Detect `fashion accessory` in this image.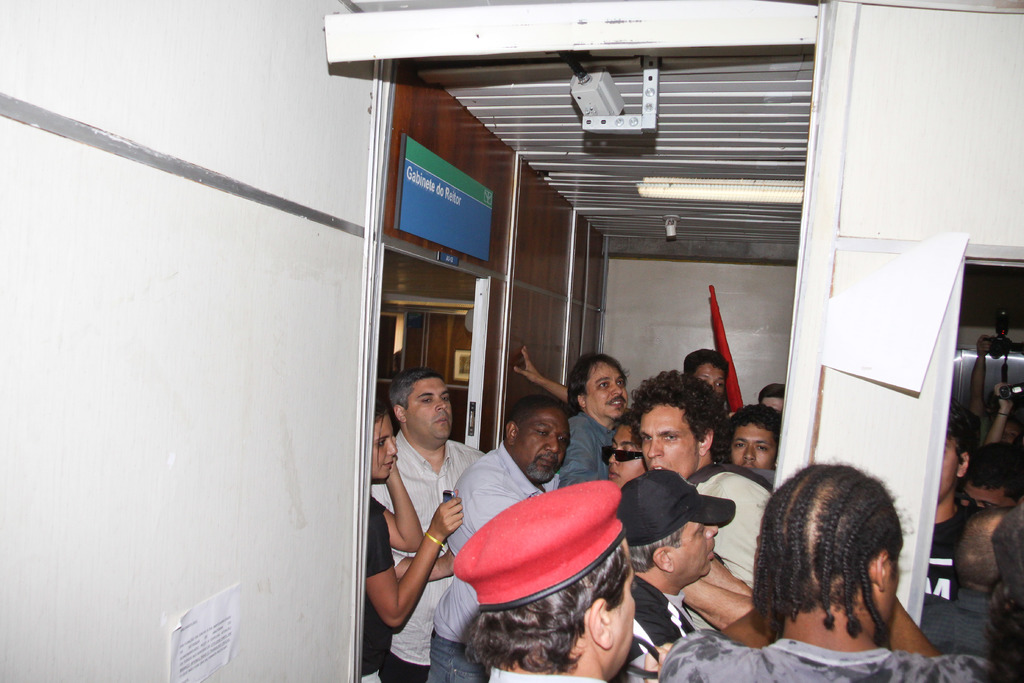
Detection: [611, 466, 733, 552].
